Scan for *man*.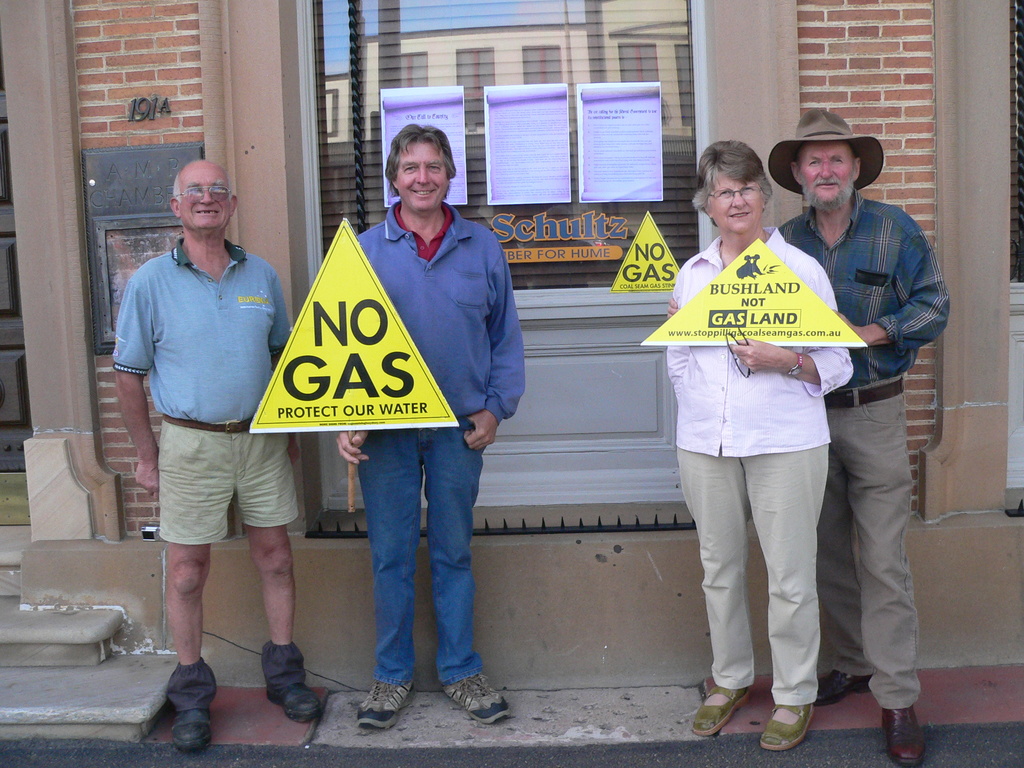
Scan result: 655, 108, 961, 764.
